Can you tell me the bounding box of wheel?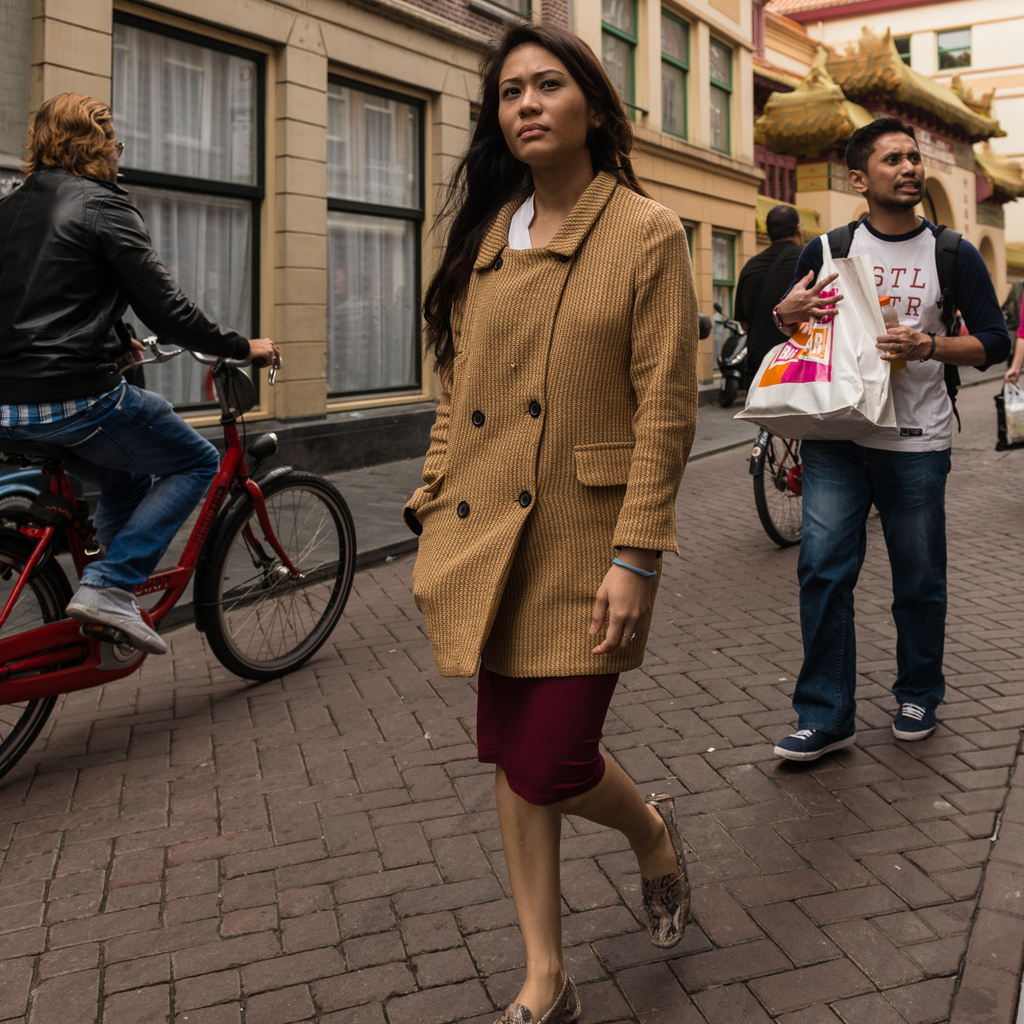
[724, 377, 740, 412].
